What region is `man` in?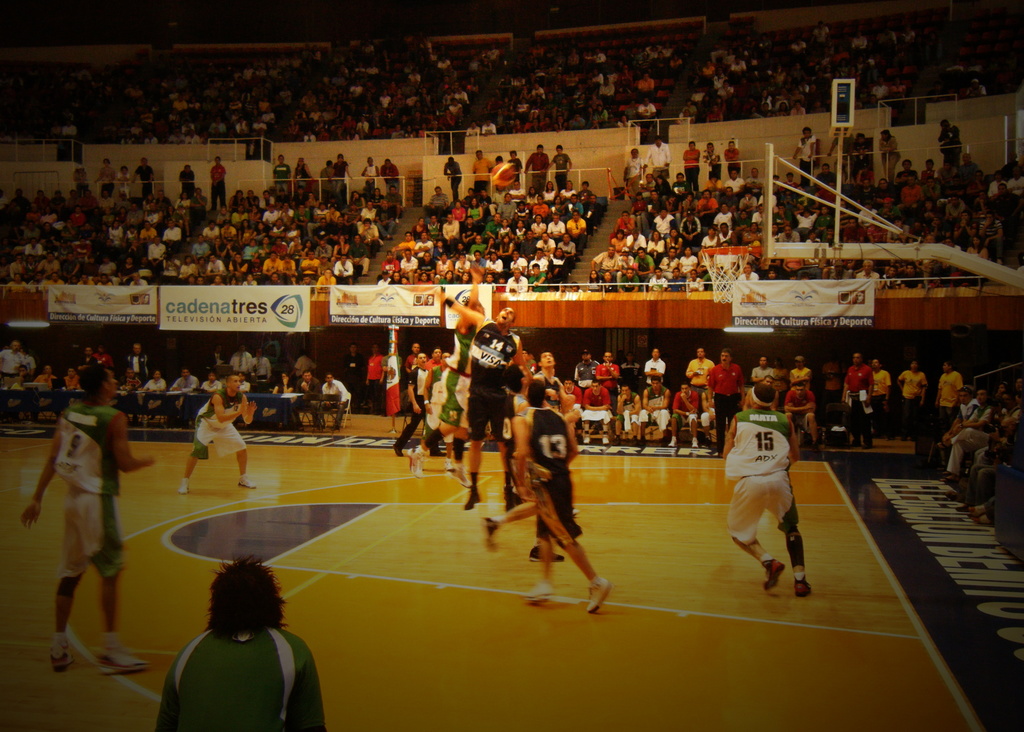
rect(631, 75, 658, 95).
